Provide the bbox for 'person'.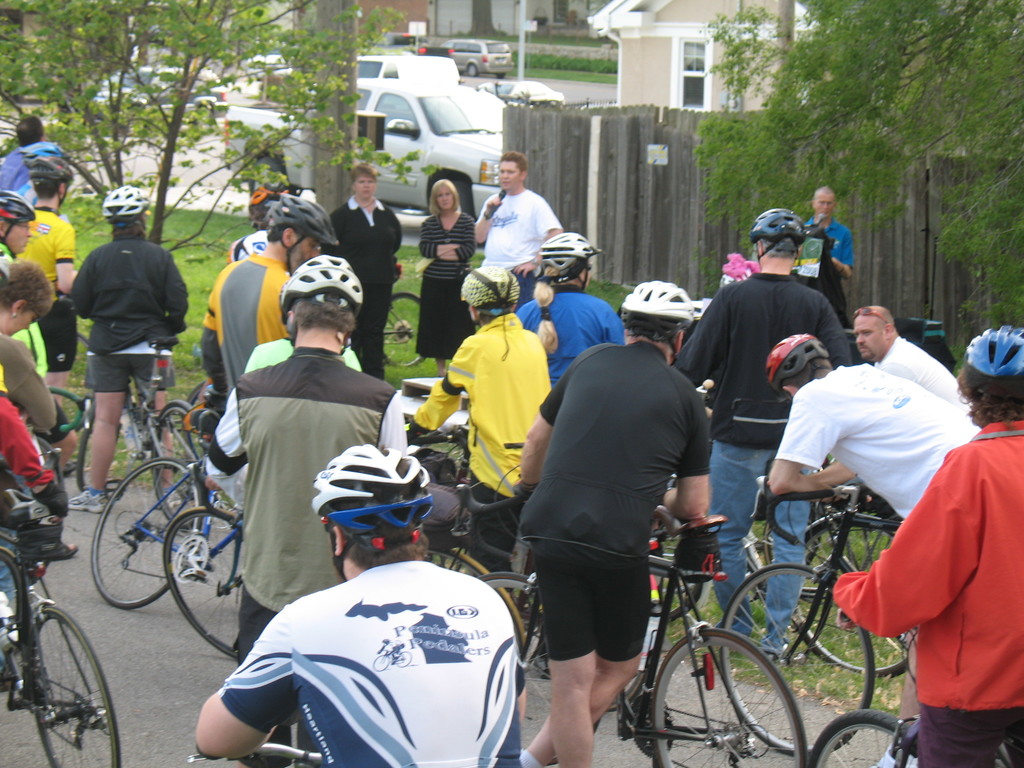
x1=0, y1=378, x2=65, y2=656.
